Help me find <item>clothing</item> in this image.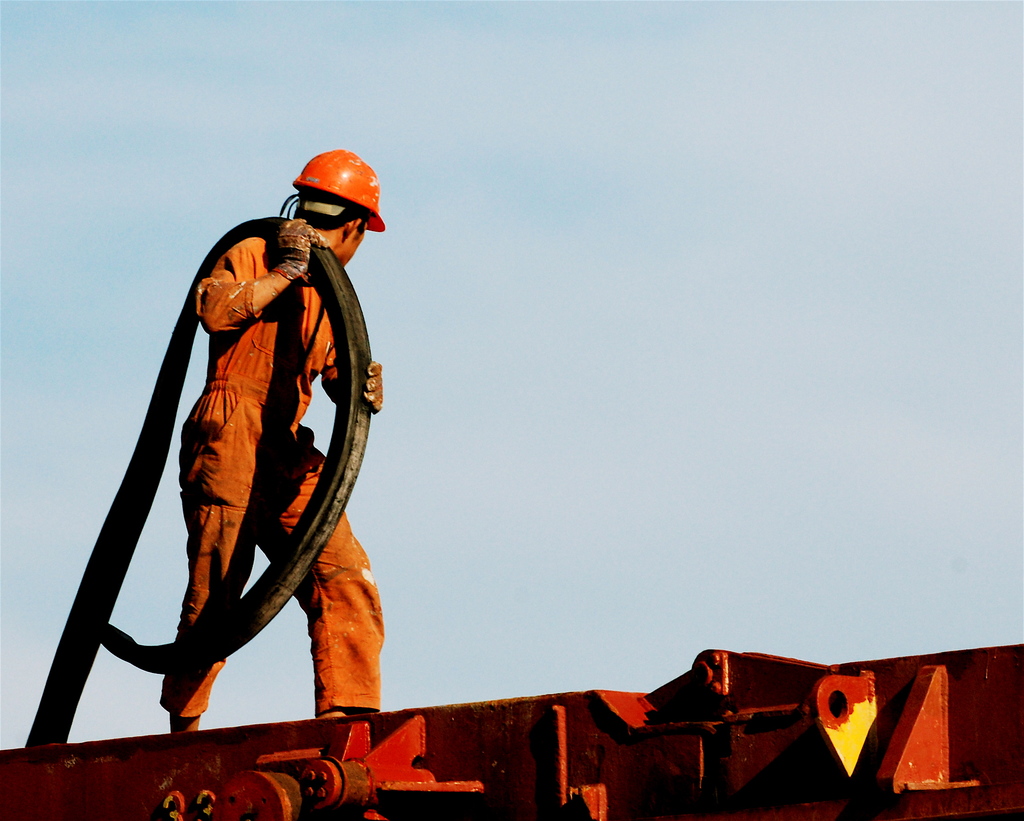
Found it: <region>163, 231, 380, 726</region>.
